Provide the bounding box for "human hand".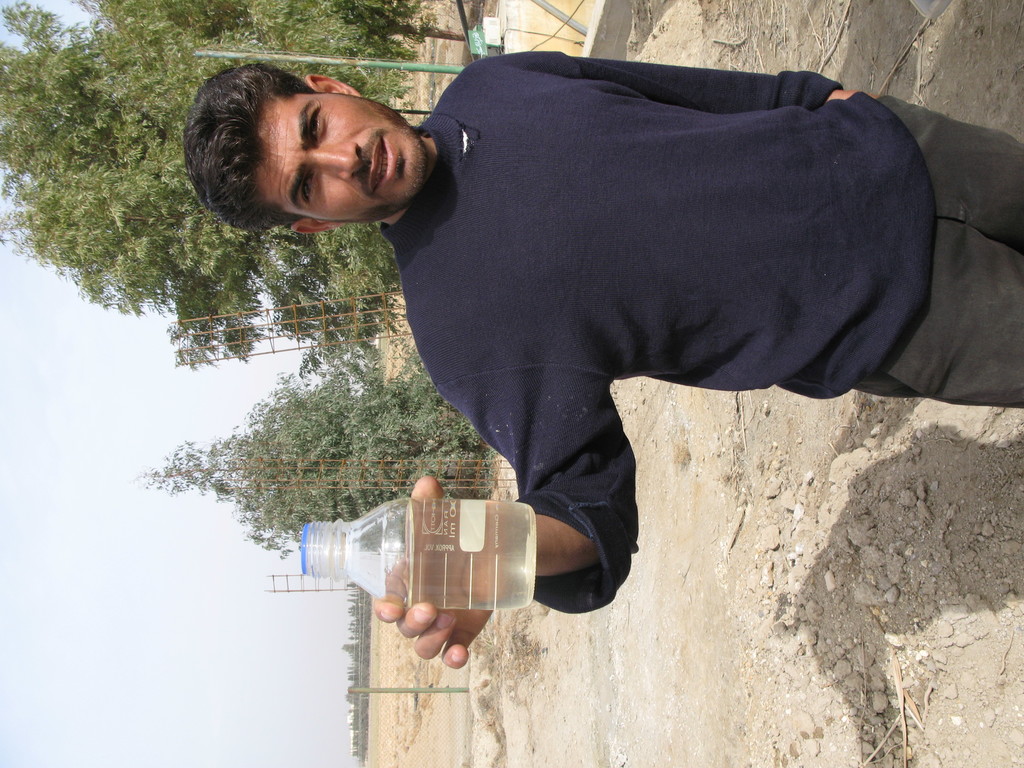
l=355, t=502, r=559, b=646.
